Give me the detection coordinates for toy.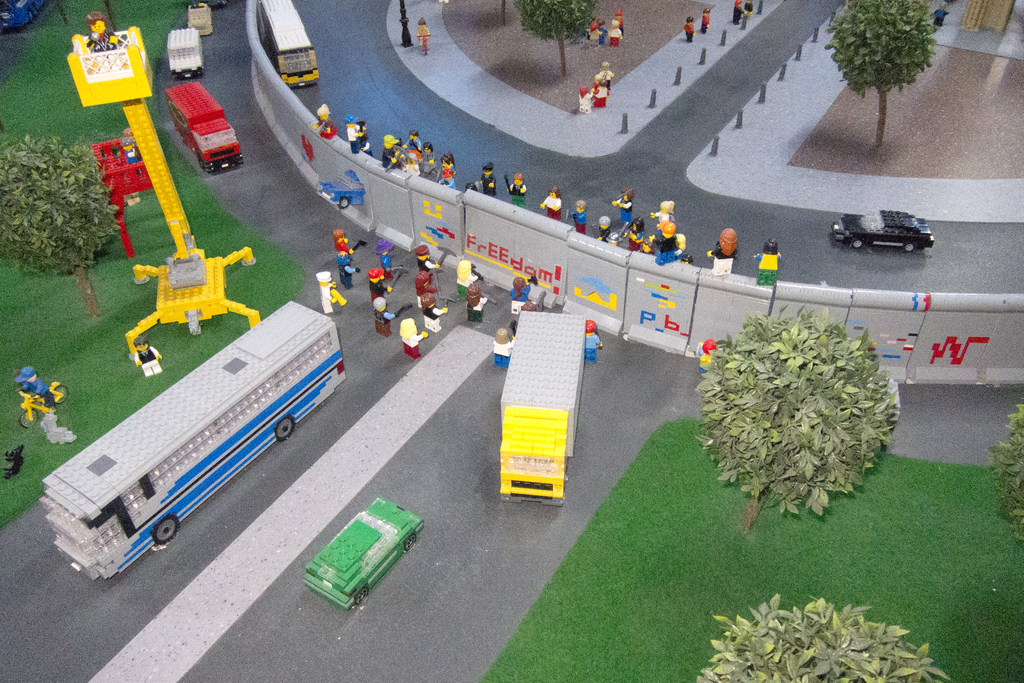
(312,270,346,315).
